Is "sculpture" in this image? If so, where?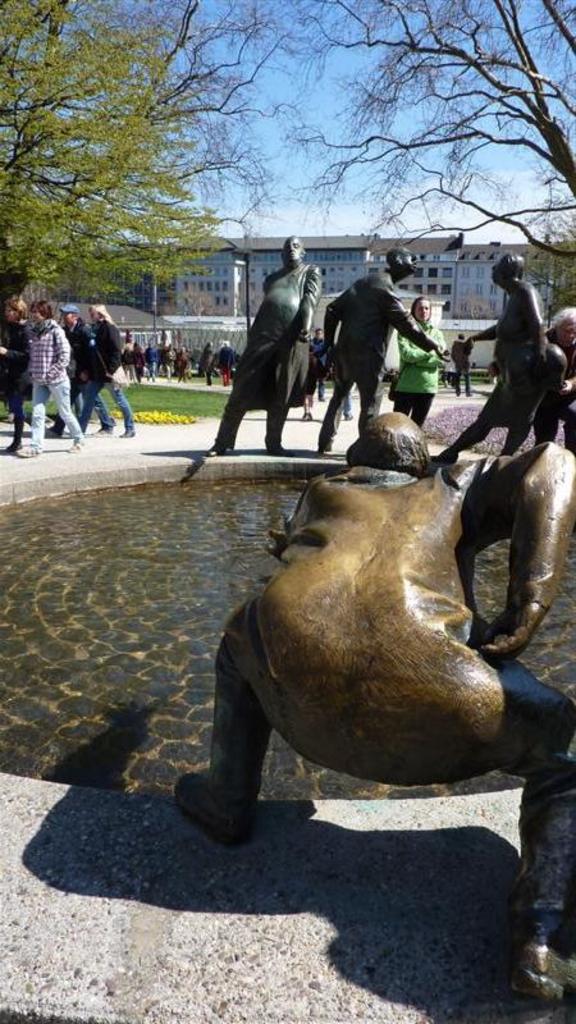
Yes, at 204/239/321/454.
